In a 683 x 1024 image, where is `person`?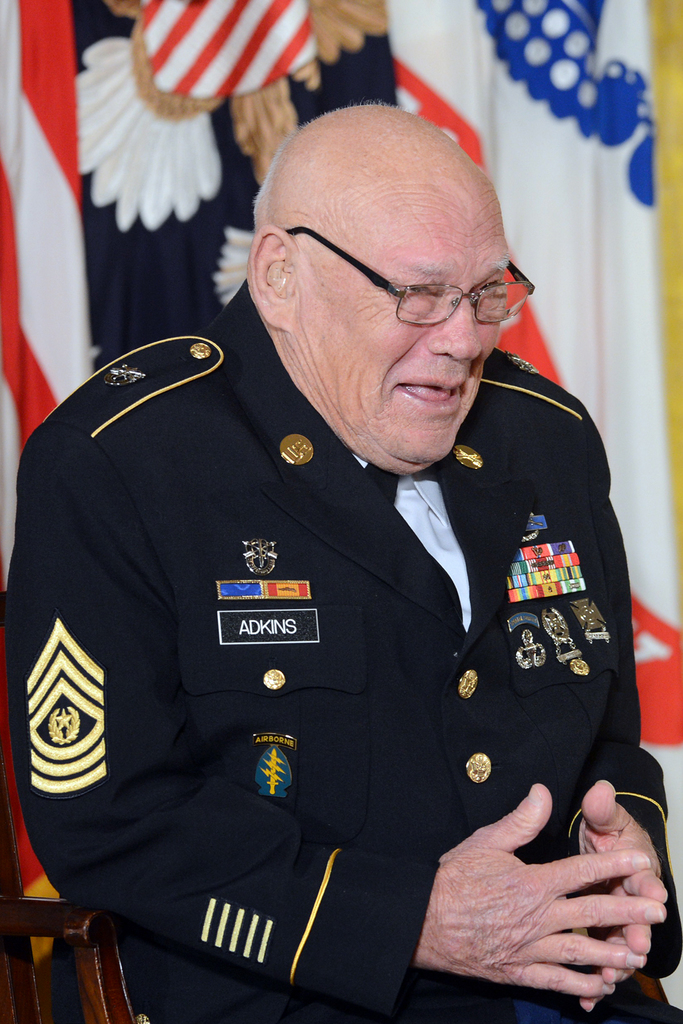
{"x1": 50, "y1": 84, "x2": 650, "y2": 1023}.
